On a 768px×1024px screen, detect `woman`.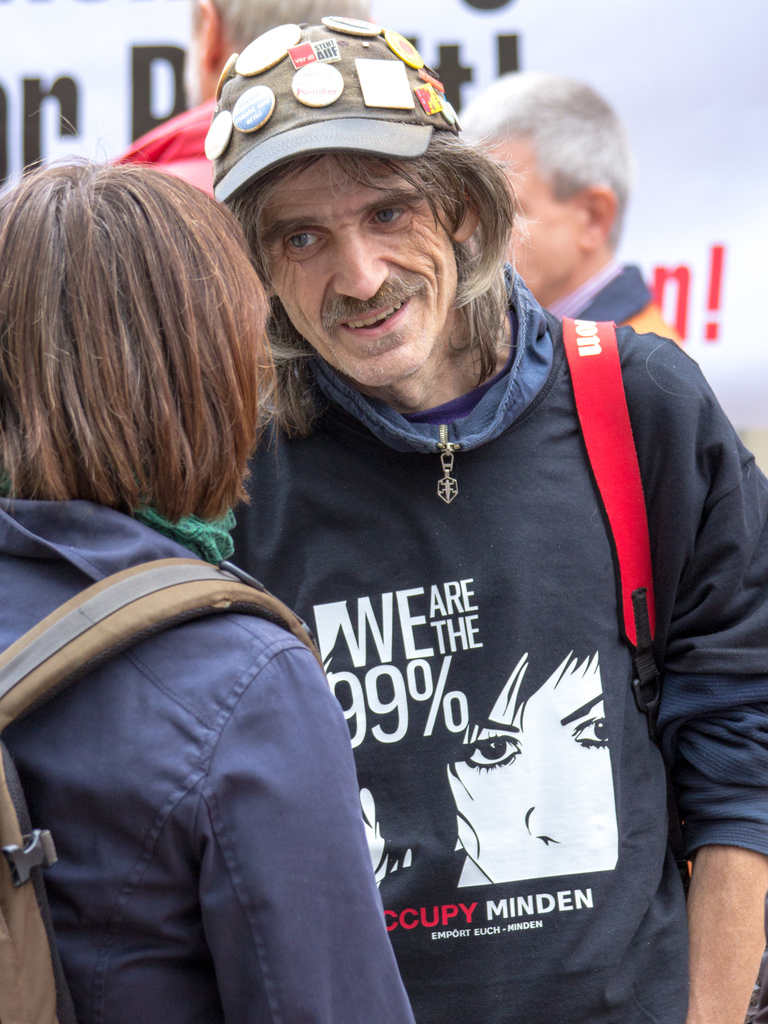
bbox=[0, 166, 410, 1013].
